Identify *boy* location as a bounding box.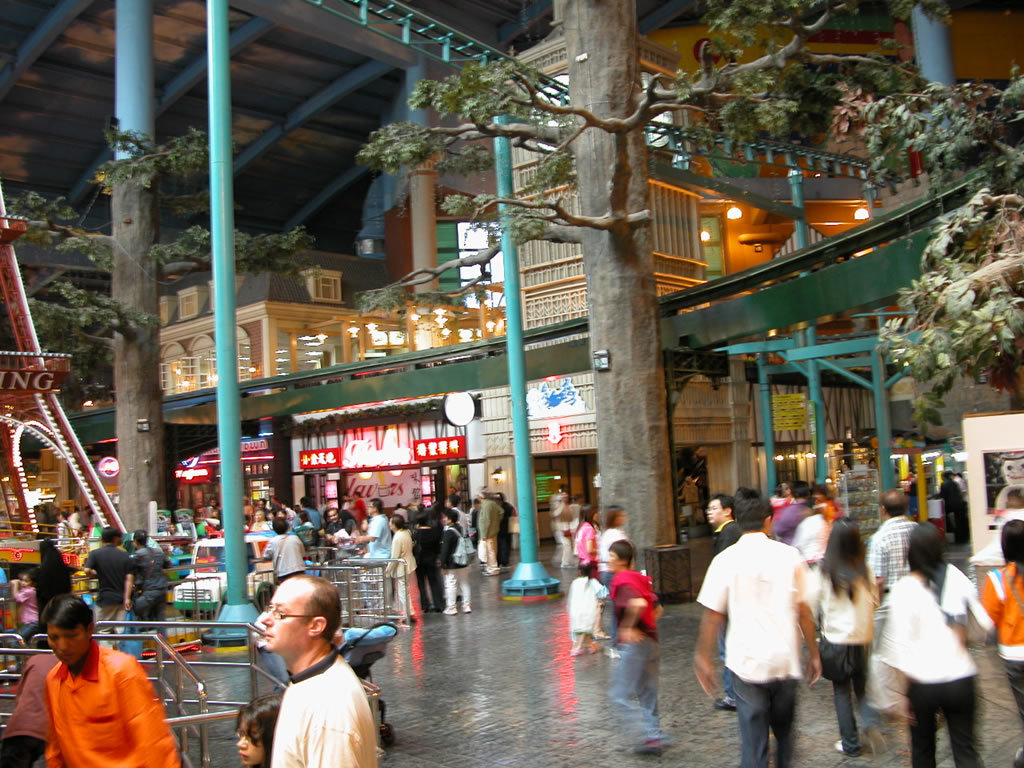
611,538,682,767.
